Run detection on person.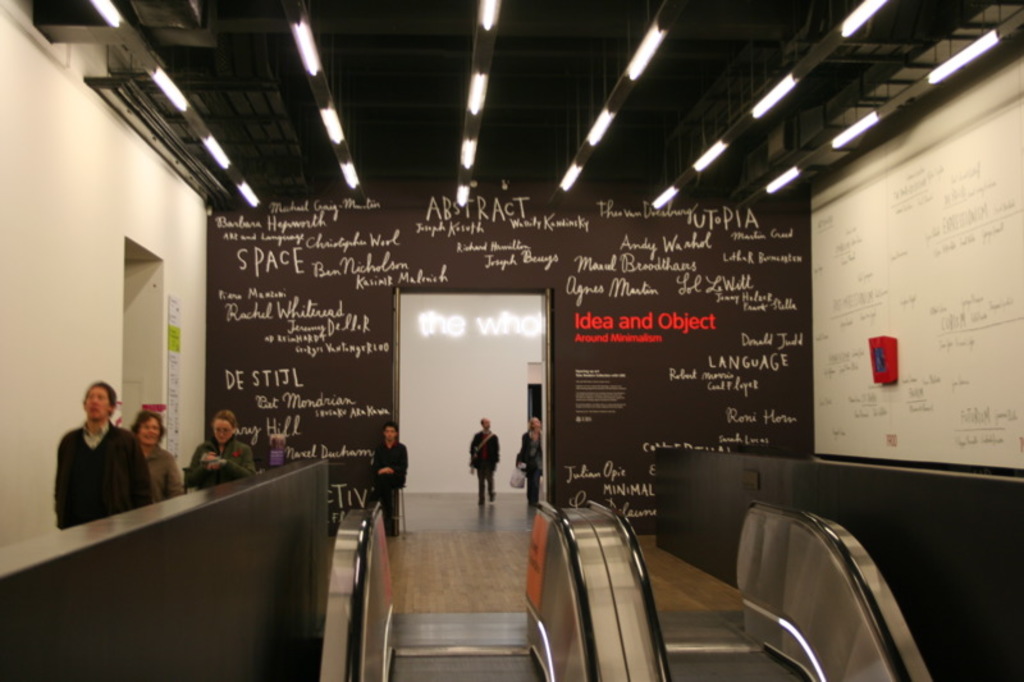
Result: 125,407,189,499.
